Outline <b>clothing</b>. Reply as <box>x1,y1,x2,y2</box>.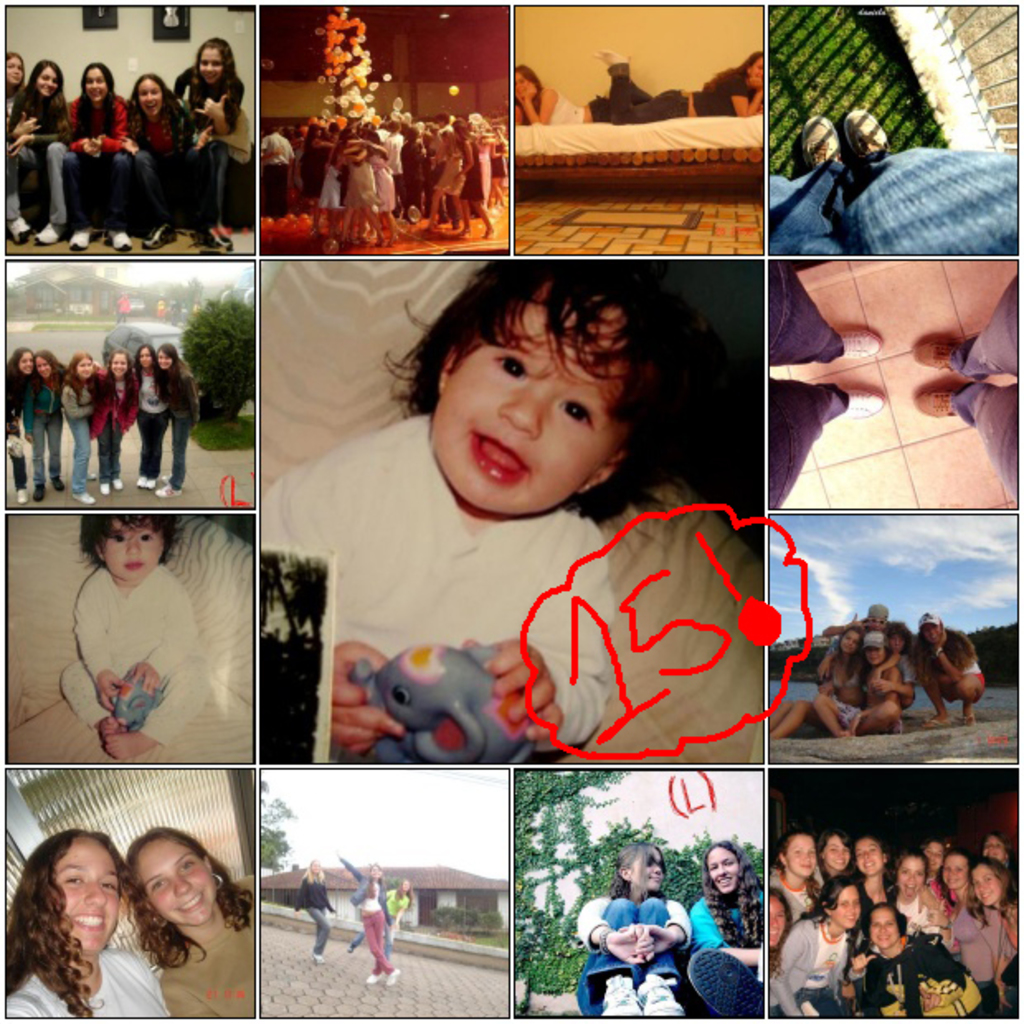
<box>294,874,335,955</box>.
